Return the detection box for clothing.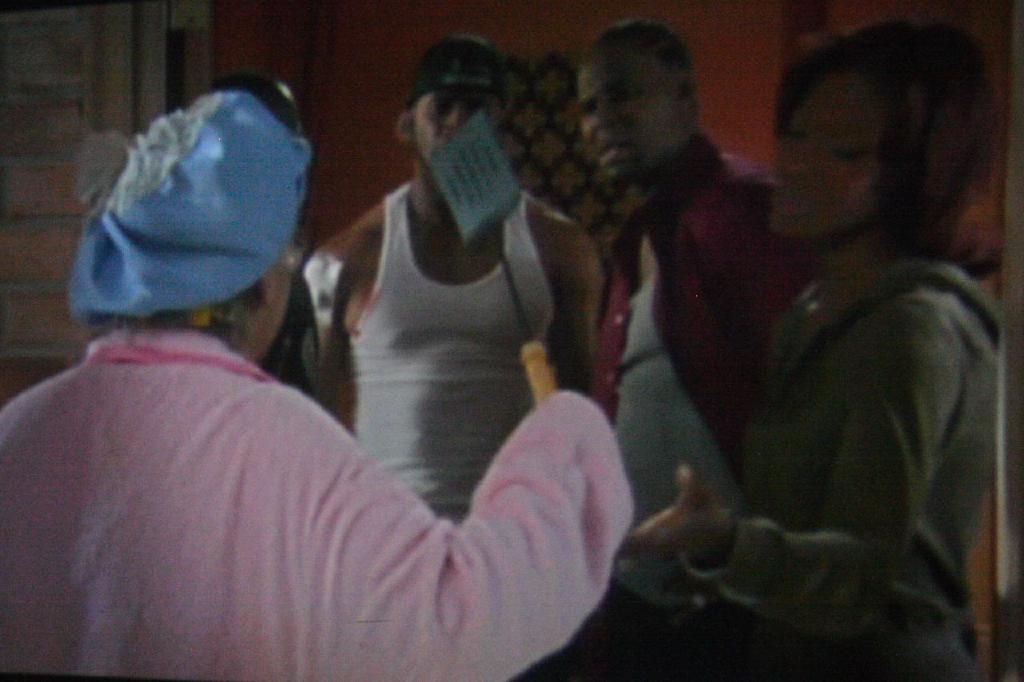
bbox=(0, 330, 638, 681).
